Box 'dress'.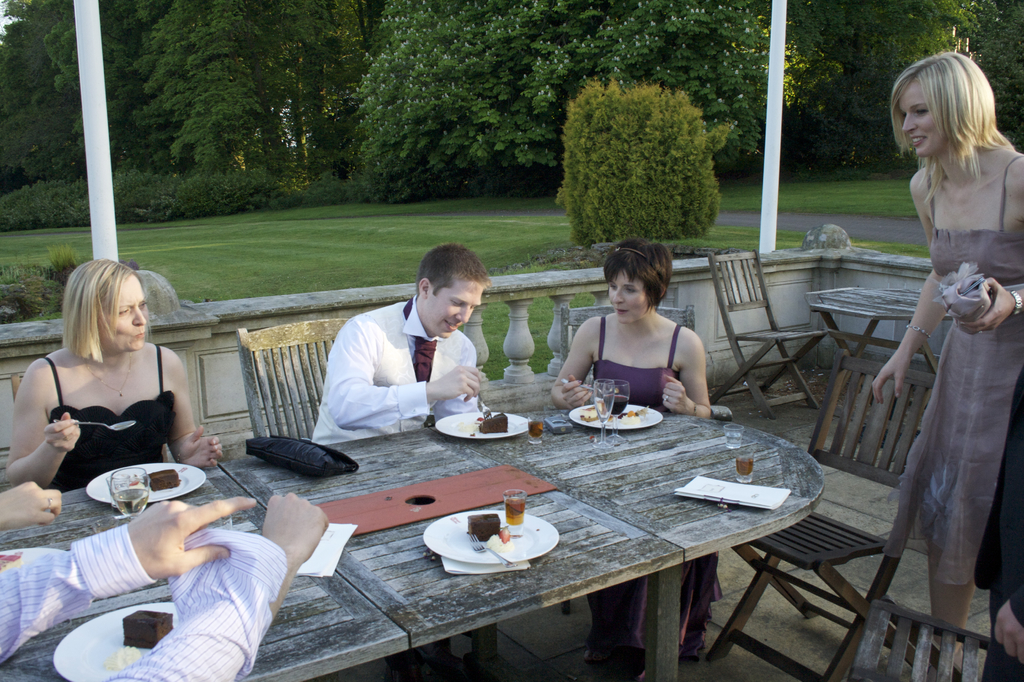
detection(40, 343, 178, 487).
